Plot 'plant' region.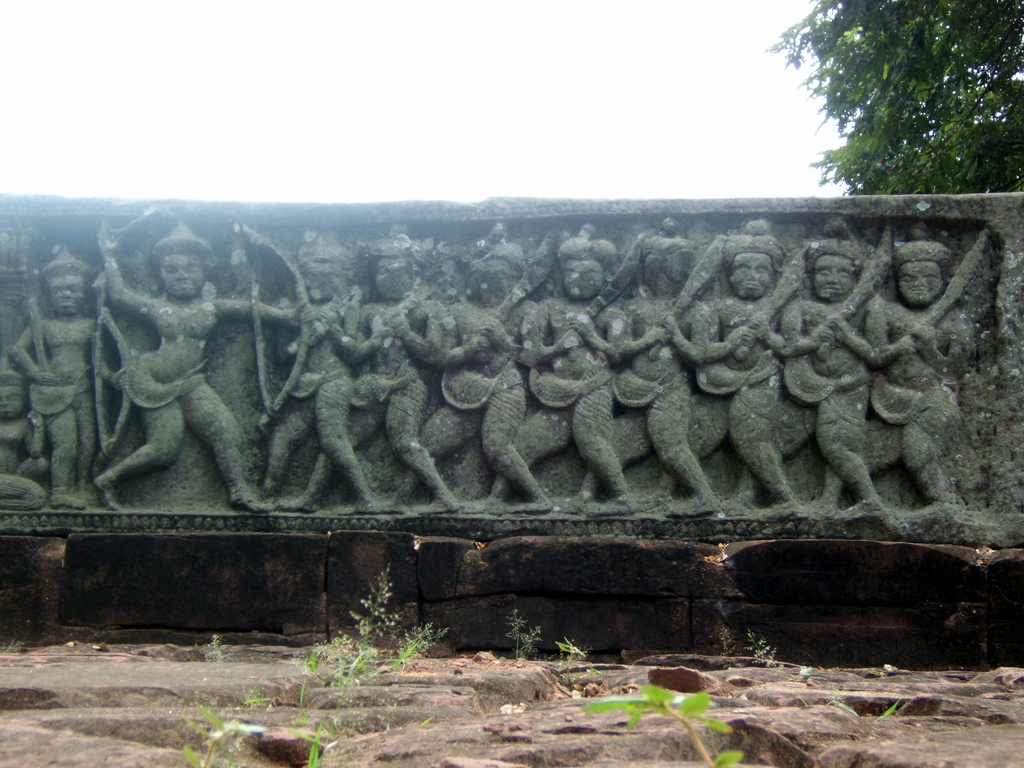
Plotted at <bbox>191, 634, 226, 664</bbox>.
